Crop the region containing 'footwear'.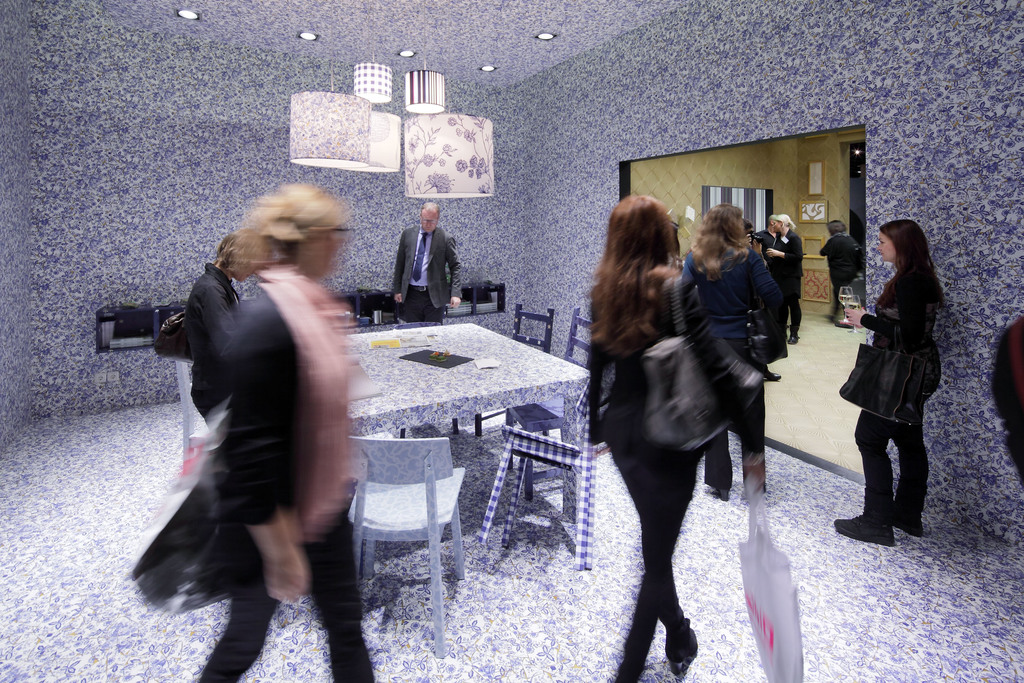
Crop region: <region>785, 332, 798, 345</region>.
